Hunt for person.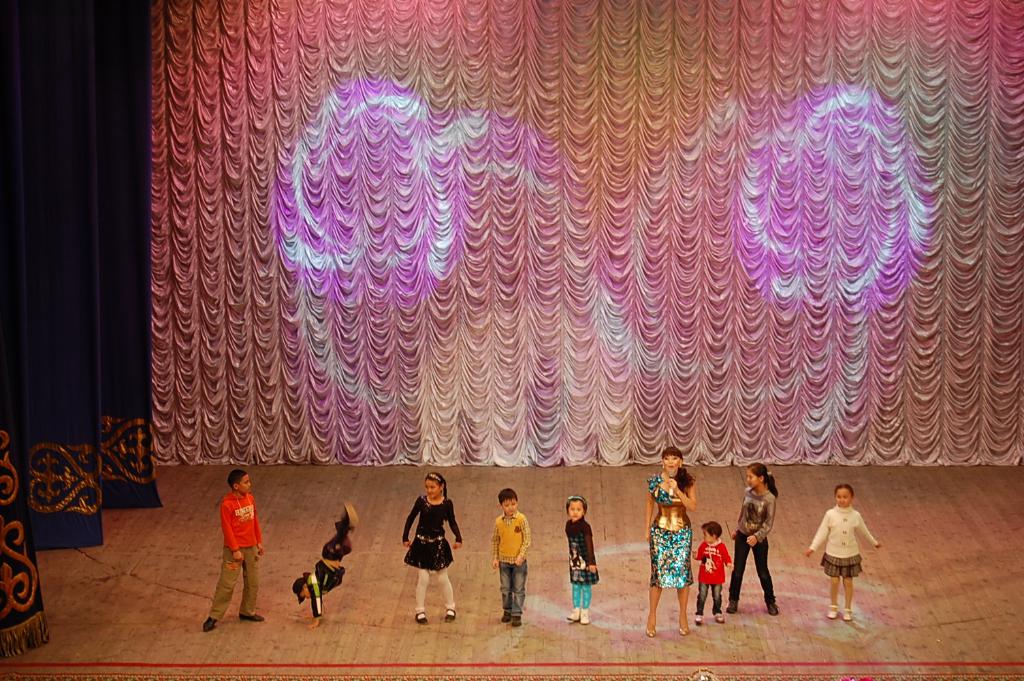
Hunted down at <box>826,488,882,632</box>.
